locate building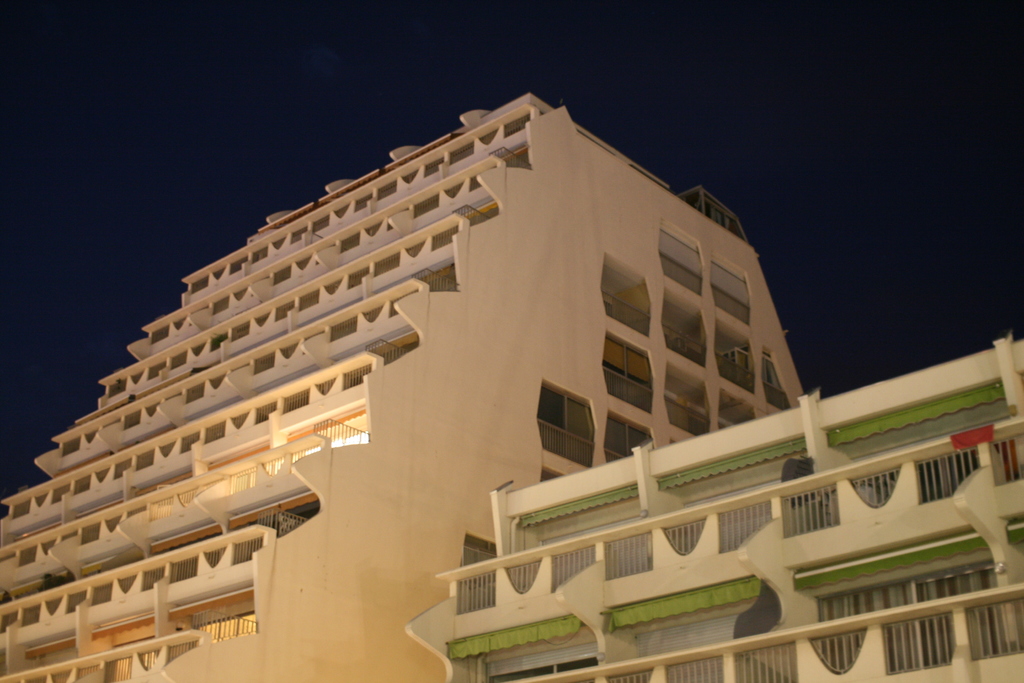
bbox=(396, 336, 1023, 682)
